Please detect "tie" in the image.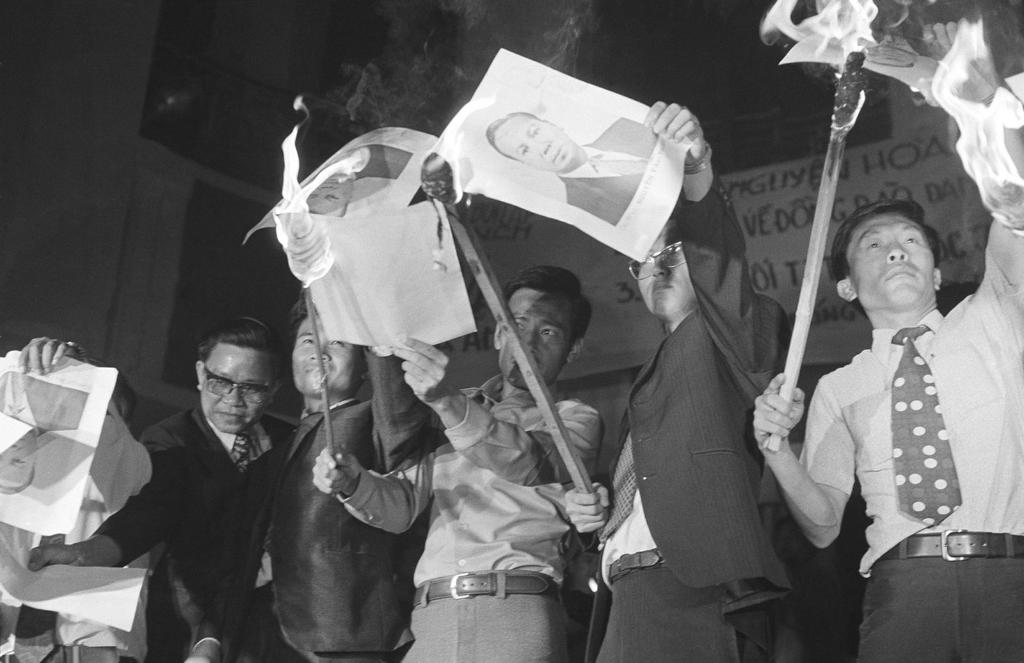
226:435:247:473.
